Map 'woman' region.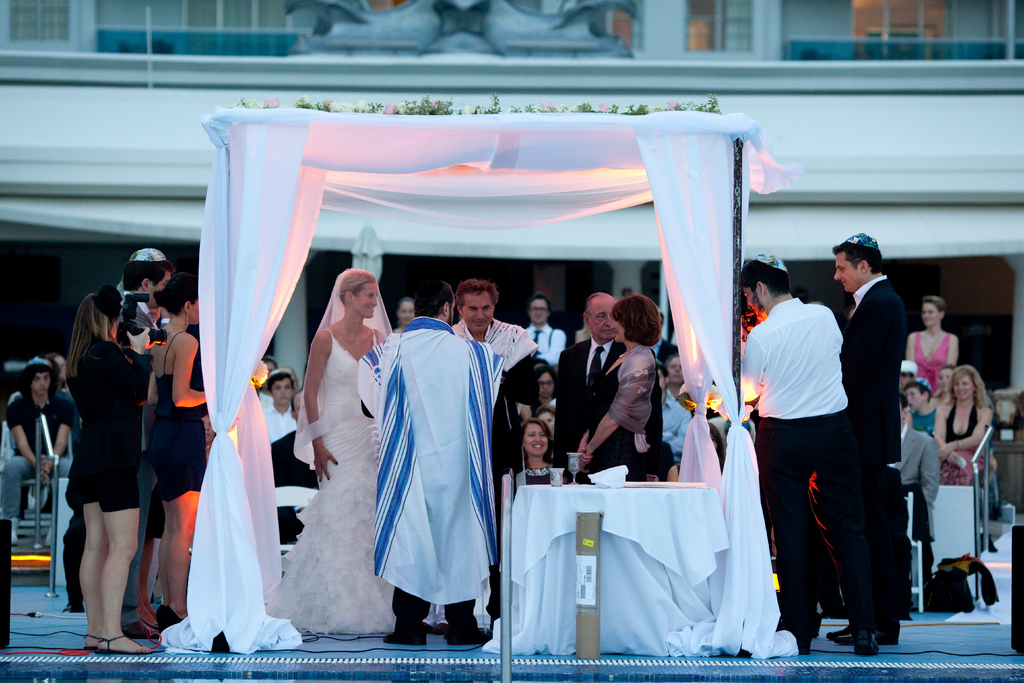
Mapped to bbox=[511, 413, 578, 485].
